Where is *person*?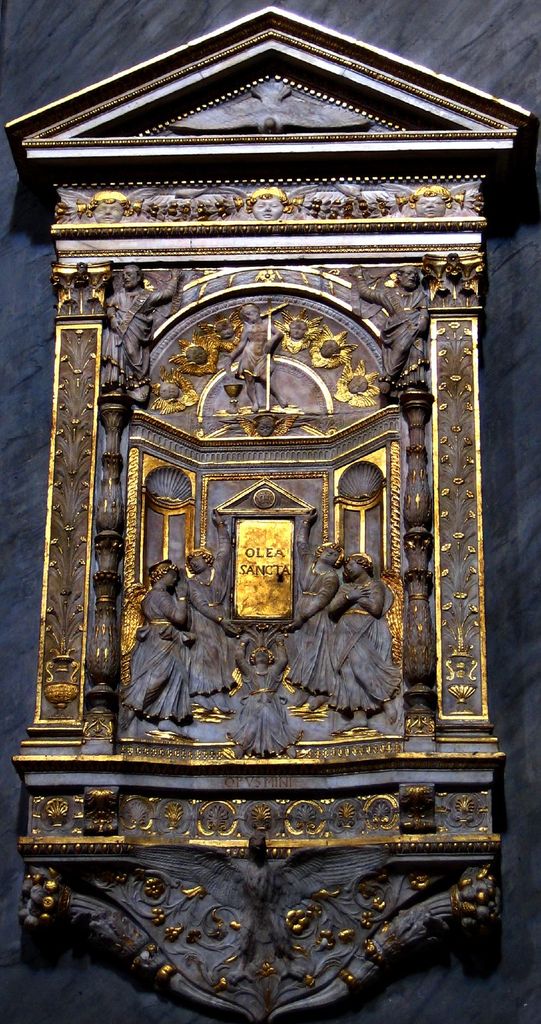
(327,552,406,734).
